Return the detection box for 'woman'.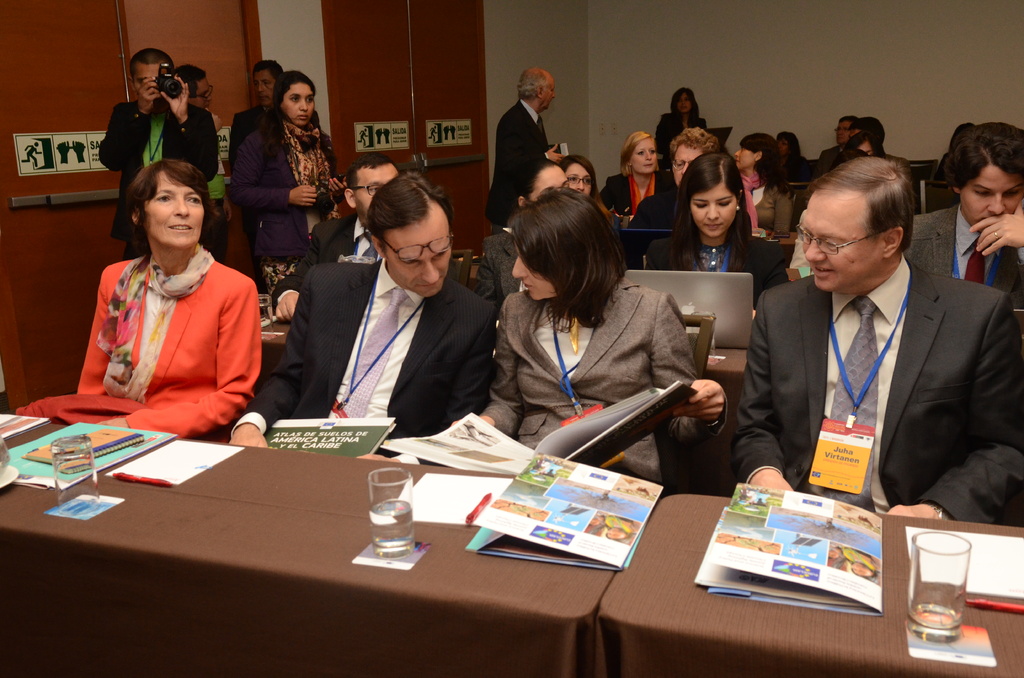
604, 512, 635, 539.
